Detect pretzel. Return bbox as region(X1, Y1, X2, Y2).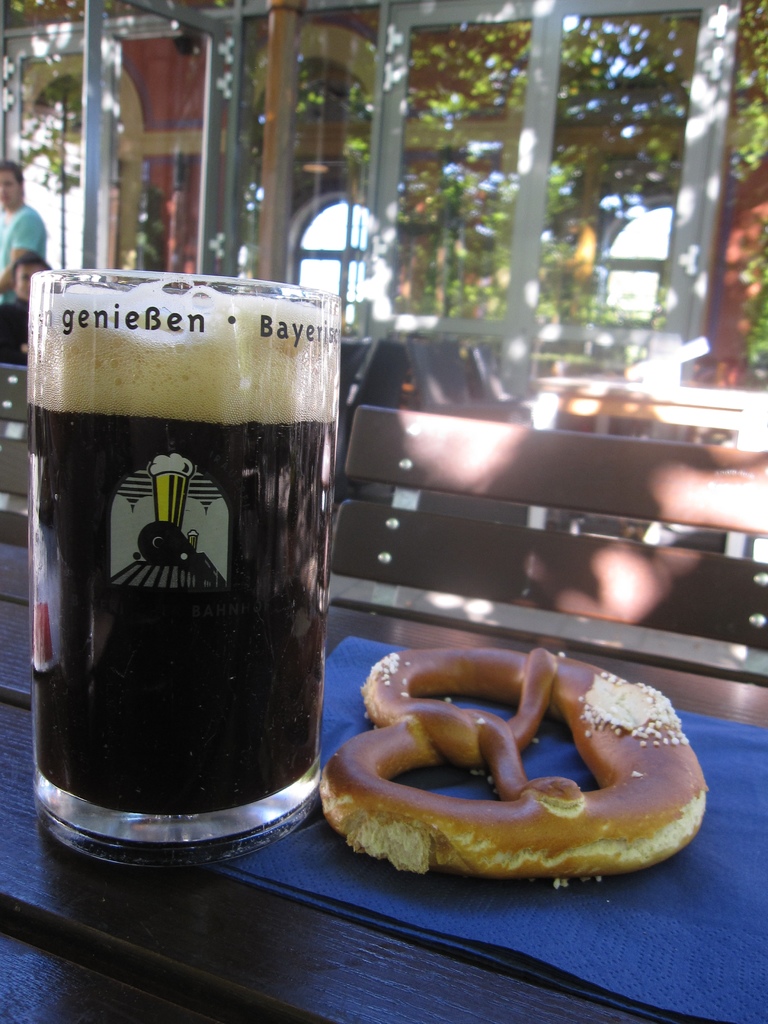
region(323, 644, 709, 879).
